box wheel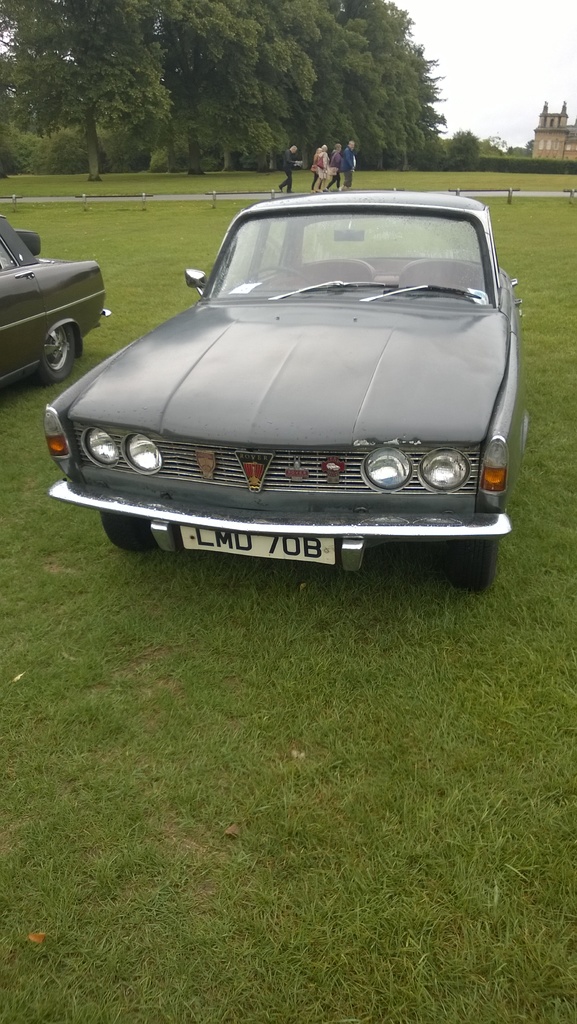
(244,267,314,286)
